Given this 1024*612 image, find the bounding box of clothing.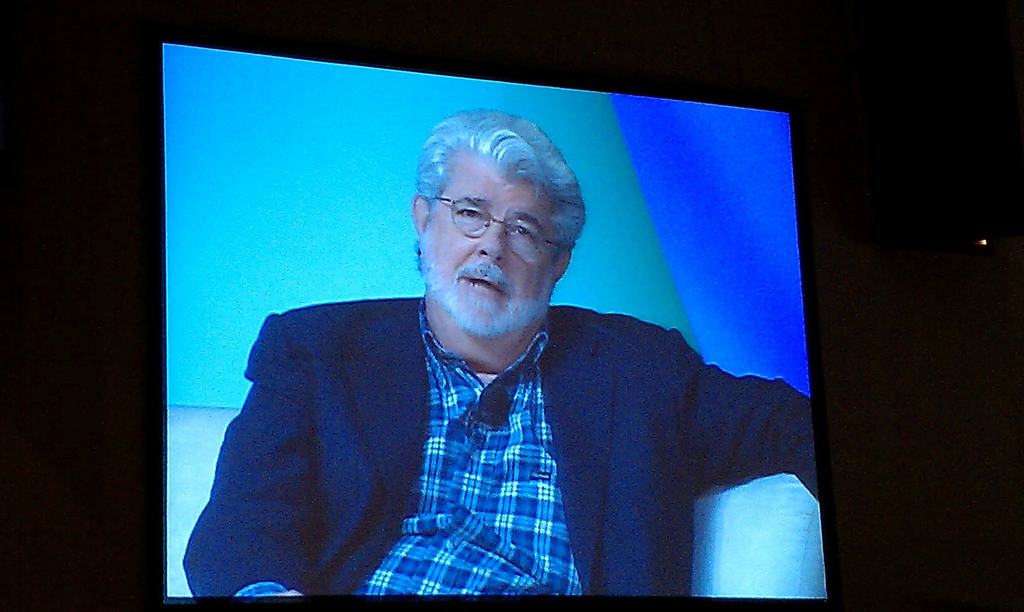
<bbox>193, 283, 787, 595</bbox>.
